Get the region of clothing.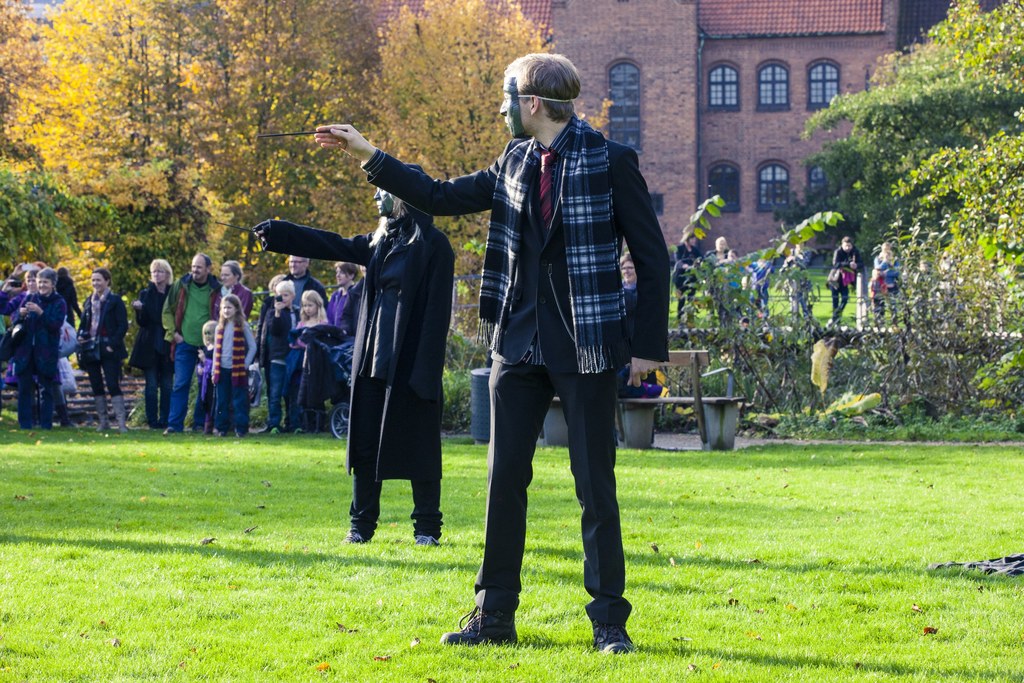
rect(872, 252, 909, 320).
